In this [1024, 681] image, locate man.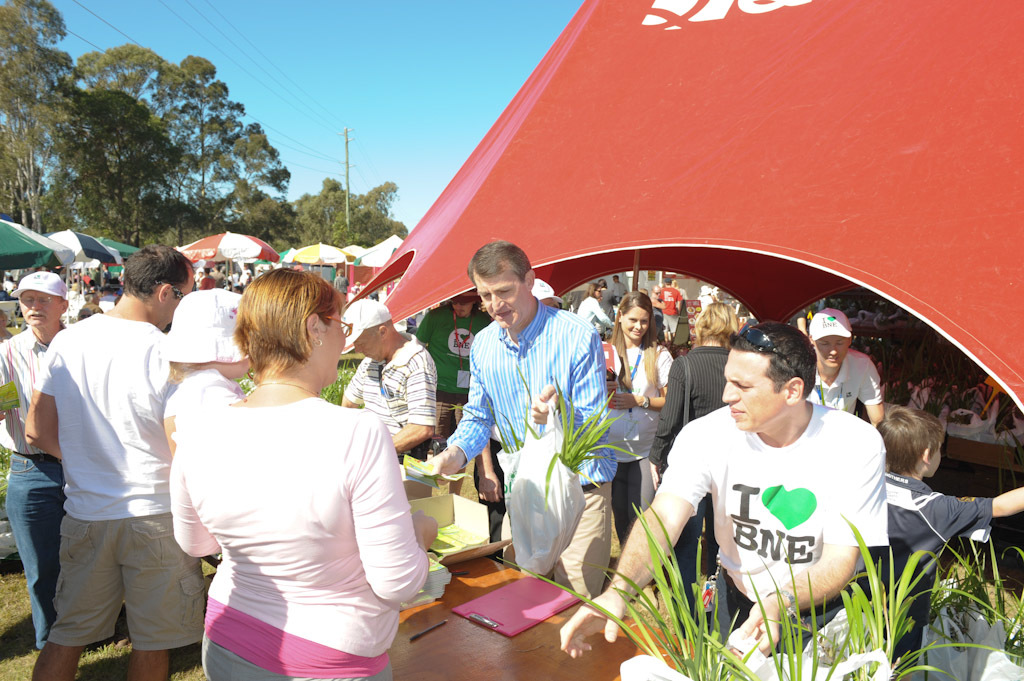
Bounding box: {"left": 28, "top": 238, "right": 207, "bottom": 680}.
